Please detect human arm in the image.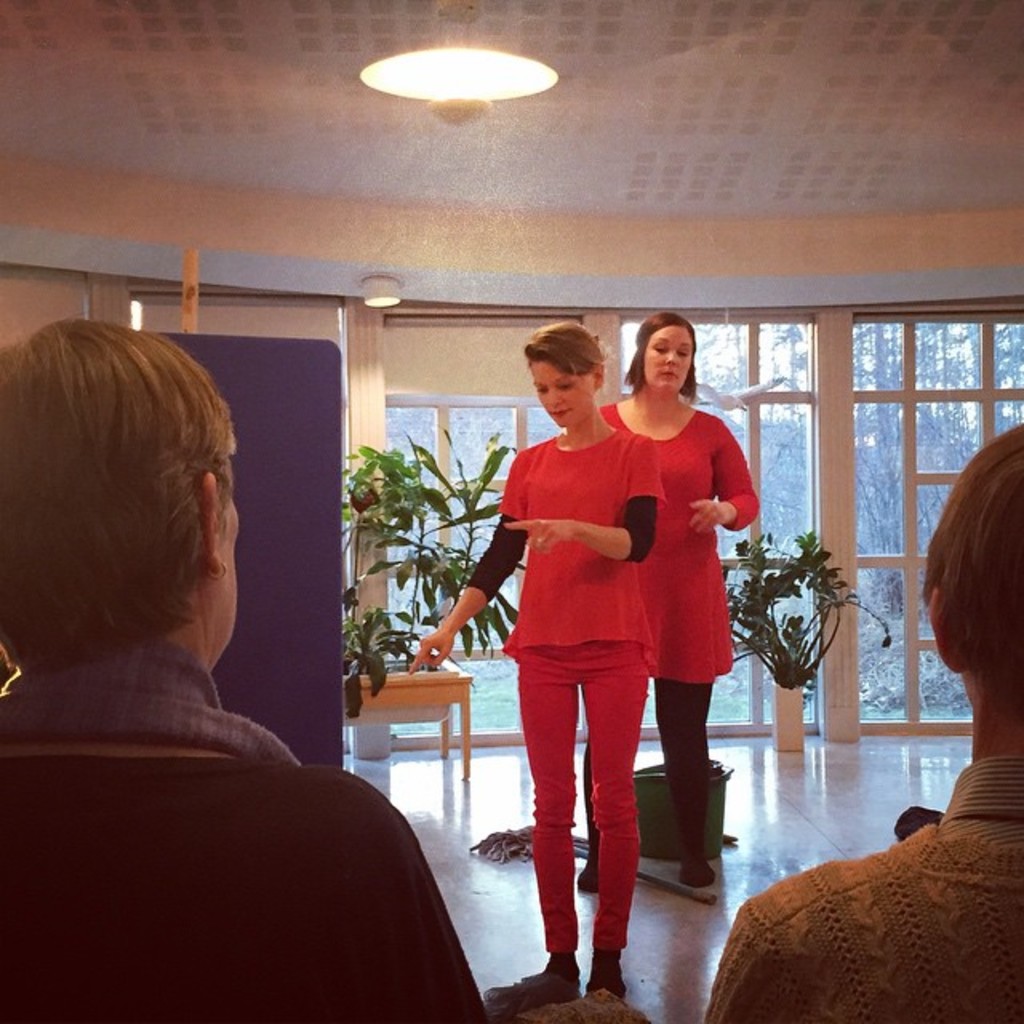
<bbox>690, 411, 773, 530</bbox>.
